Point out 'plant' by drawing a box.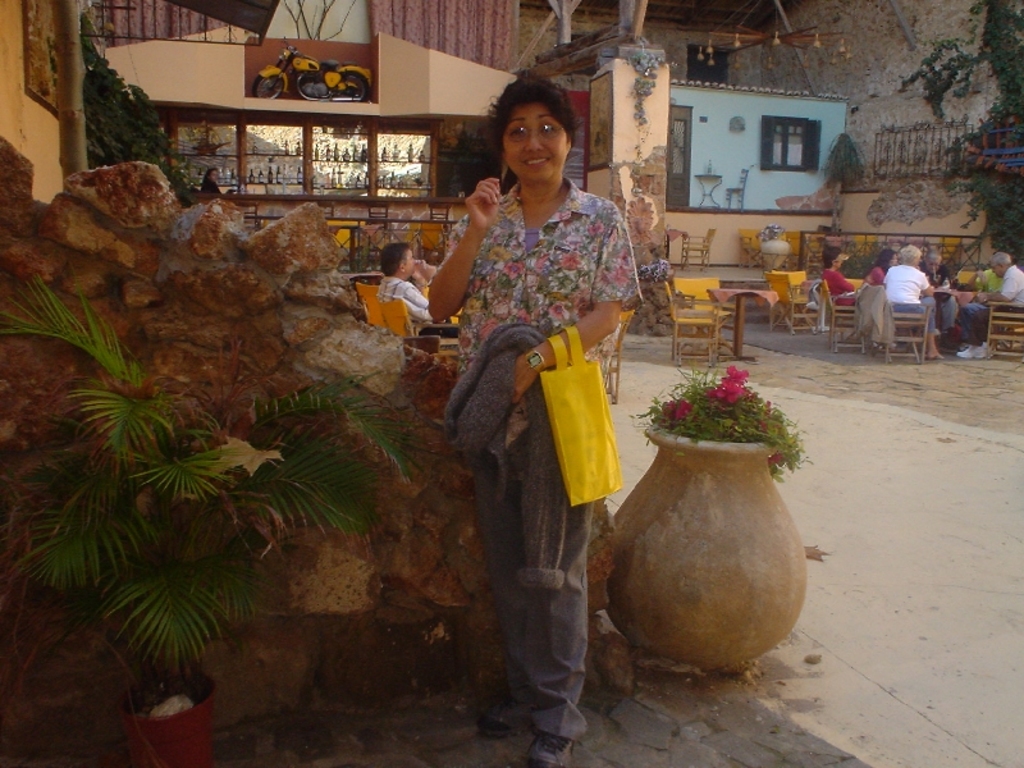
627, 357, 815, 486.
